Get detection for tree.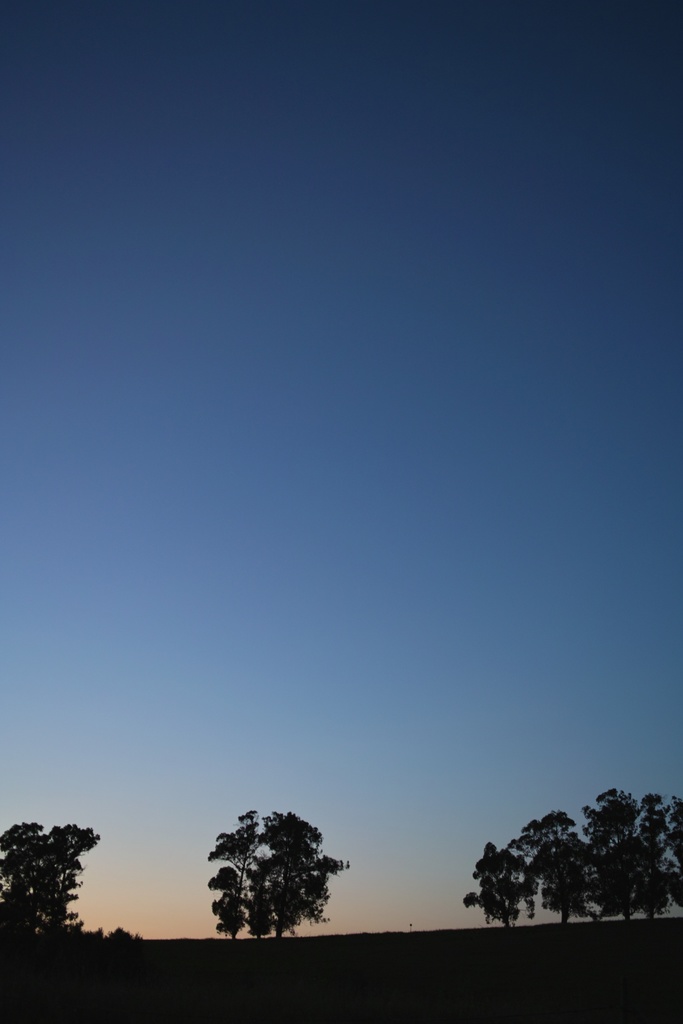
Detection: [x1=0, y1=820, x2=44, y2=939].
